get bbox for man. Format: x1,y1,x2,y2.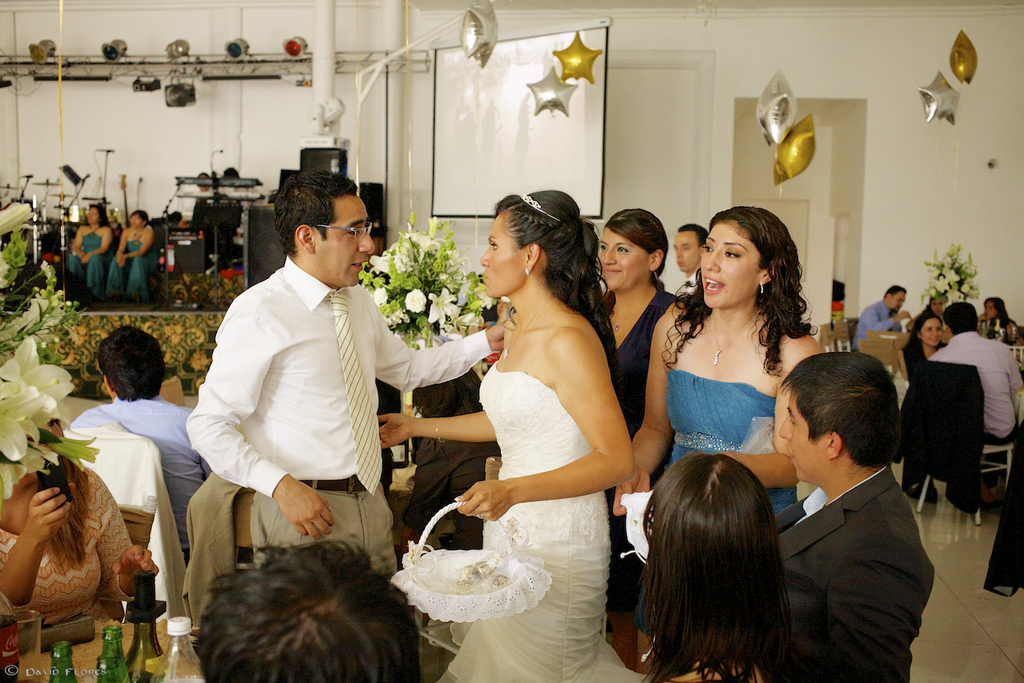
848,285,911,354.
